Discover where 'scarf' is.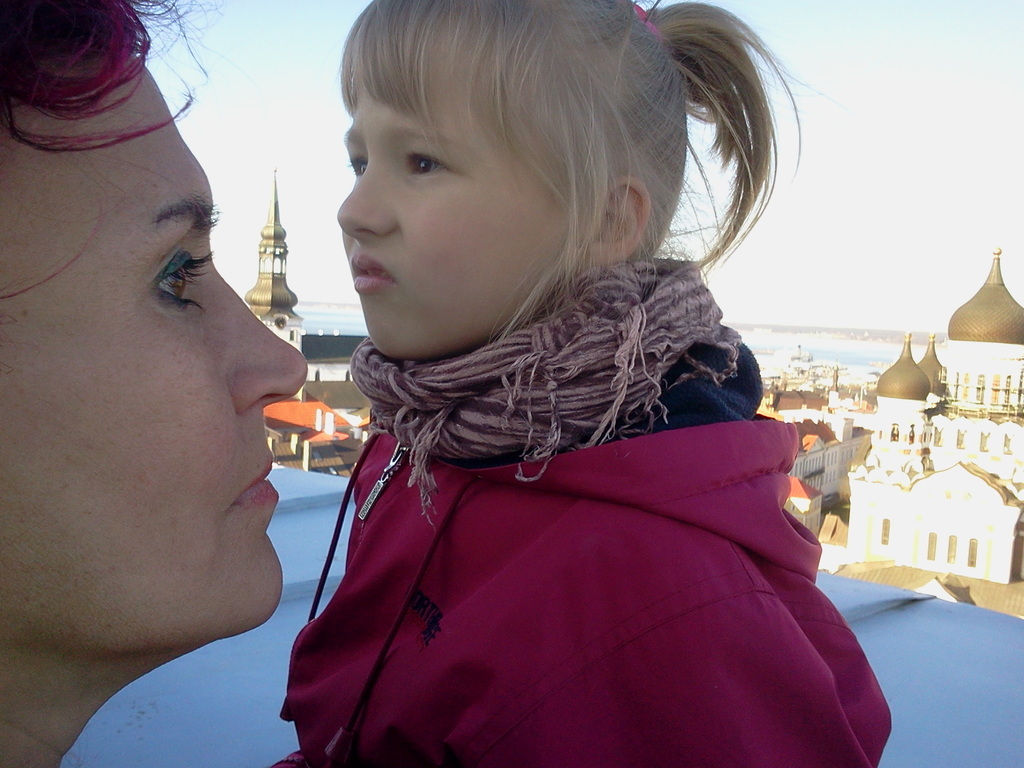
Discovered at bbox(350, 261, 746, 527).
